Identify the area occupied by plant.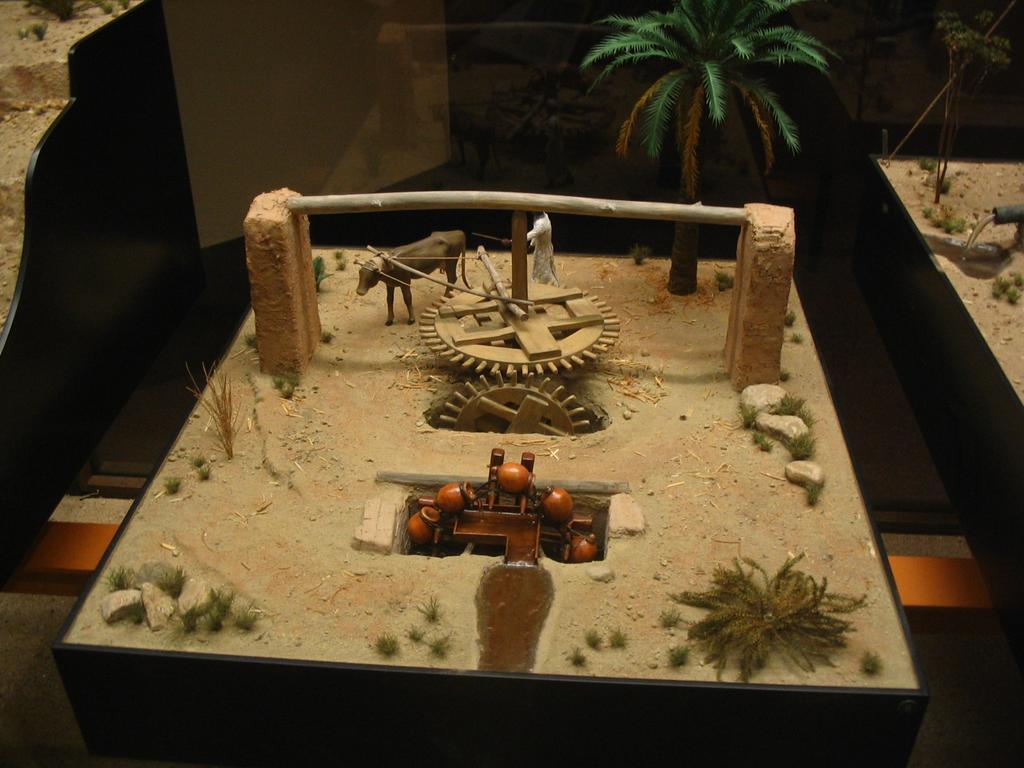
Area: box=[95, 570, 135, 586].
